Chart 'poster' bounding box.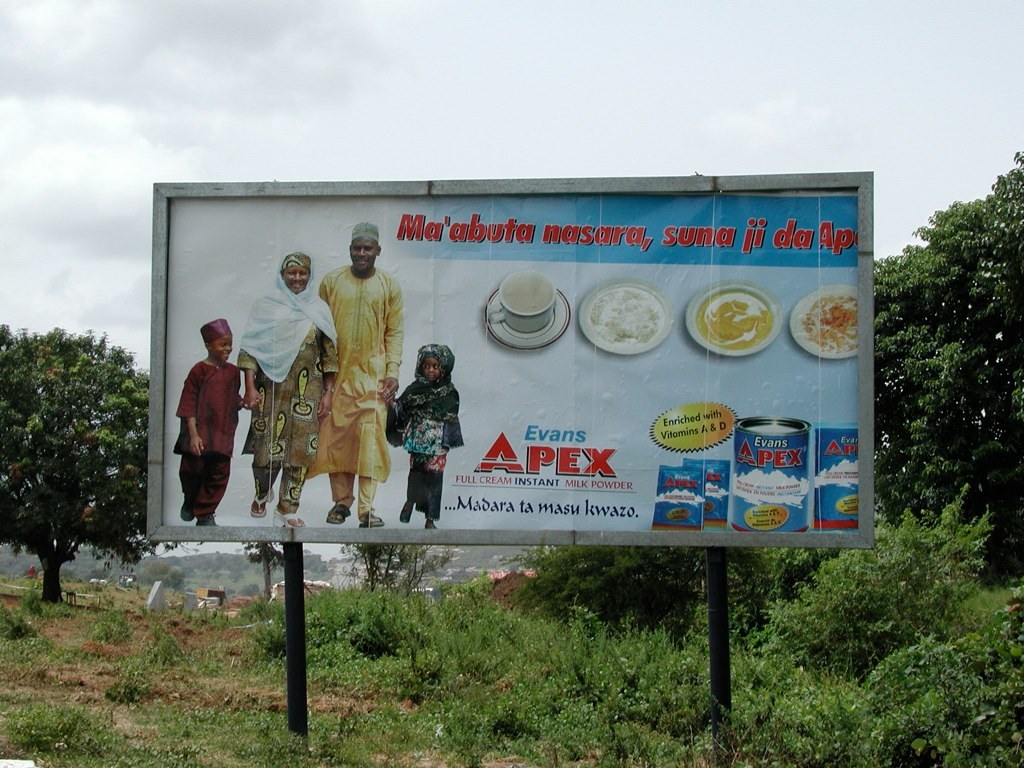
Charted: (x1=164, y1=198, x2=854, y2=526).
